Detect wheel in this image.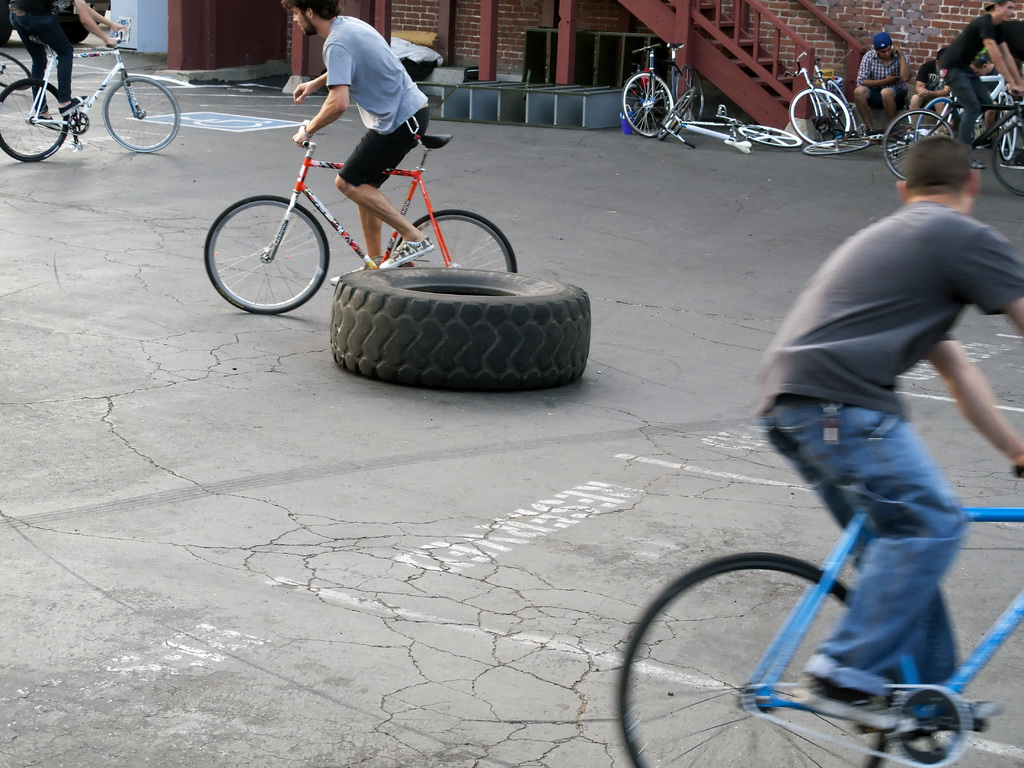
Detection: l=205, t=194, r=328, b=314.
